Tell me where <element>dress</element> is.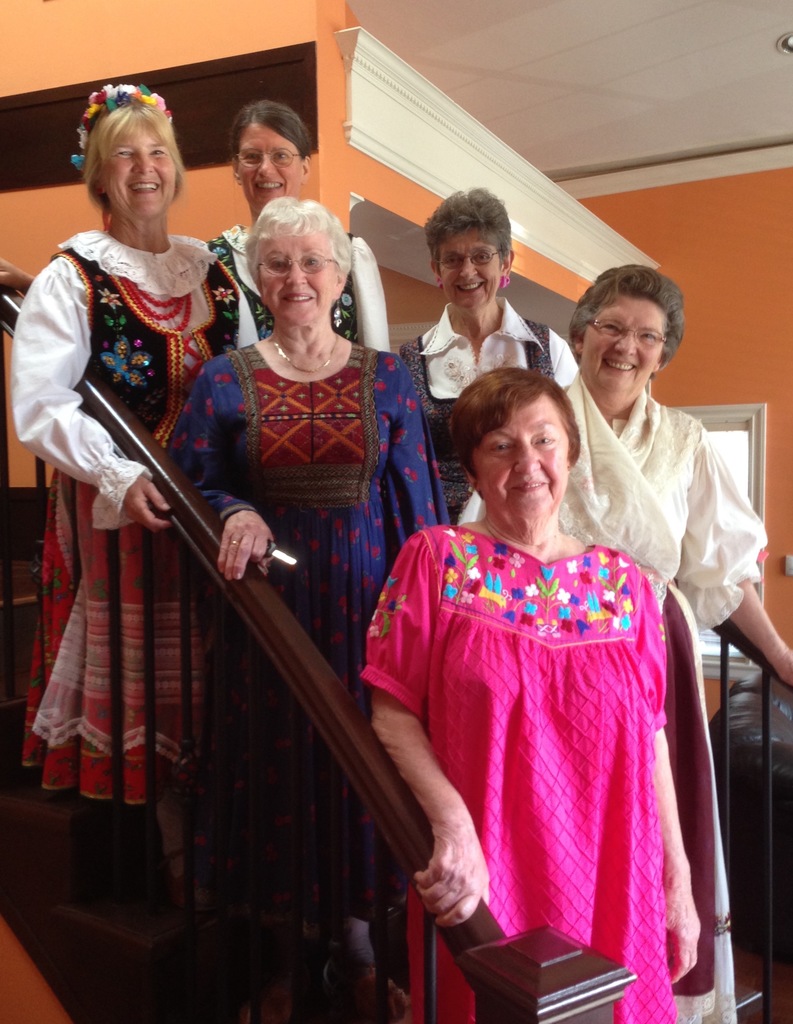
<element>dress</element> is at select_region(29, 198, 278, 817).
